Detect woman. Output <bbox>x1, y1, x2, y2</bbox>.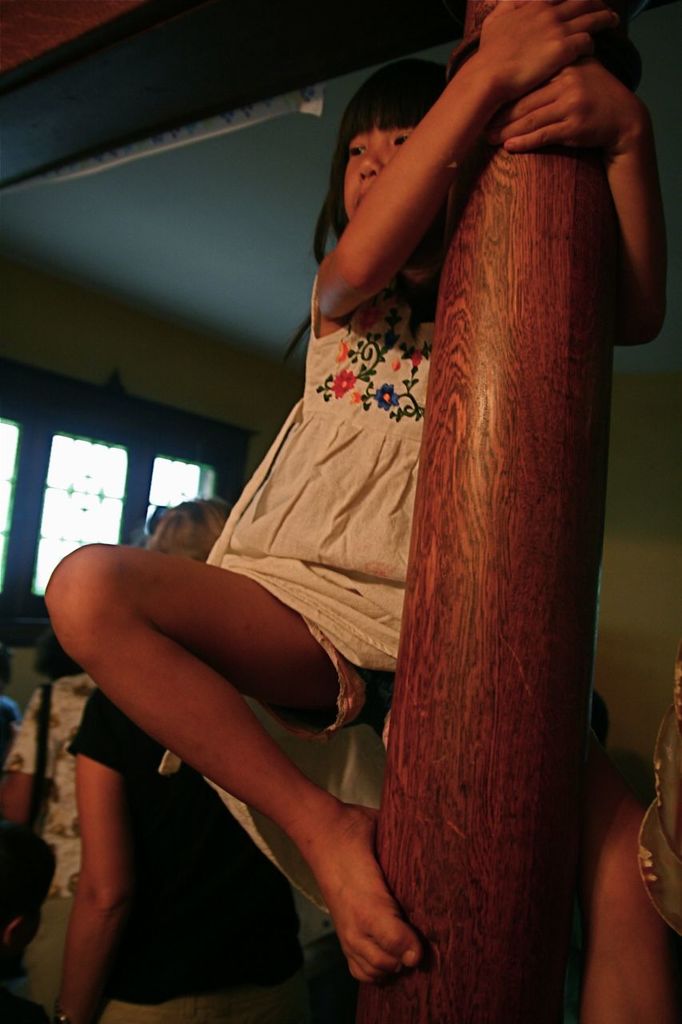
<bbox>88, 50, 632, 998</bbox>.
